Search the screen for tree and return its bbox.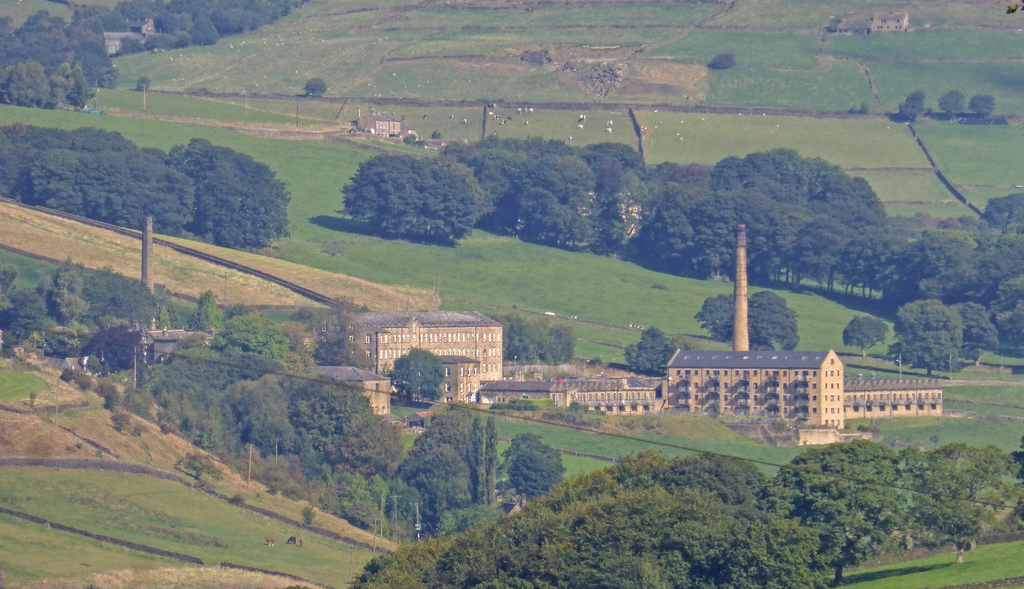
Found: 295:376:366:446.
